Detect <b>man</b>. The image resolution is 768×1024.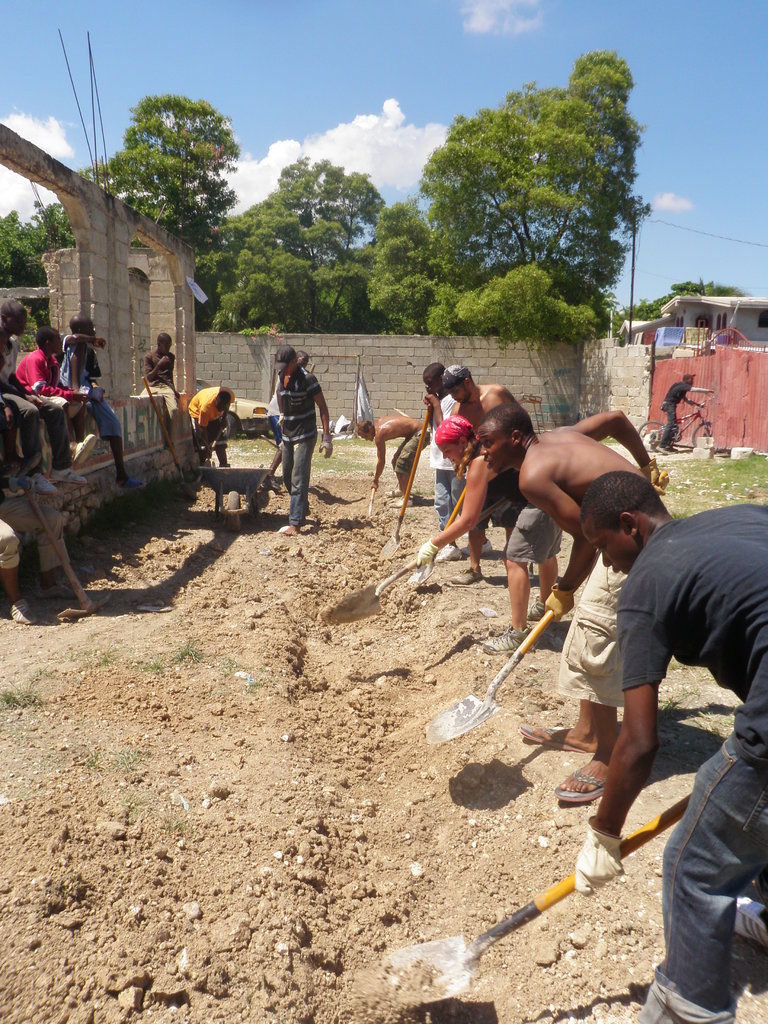
{"x1": 467, "y1": 413, "x2": 677, "y2": 802}.
